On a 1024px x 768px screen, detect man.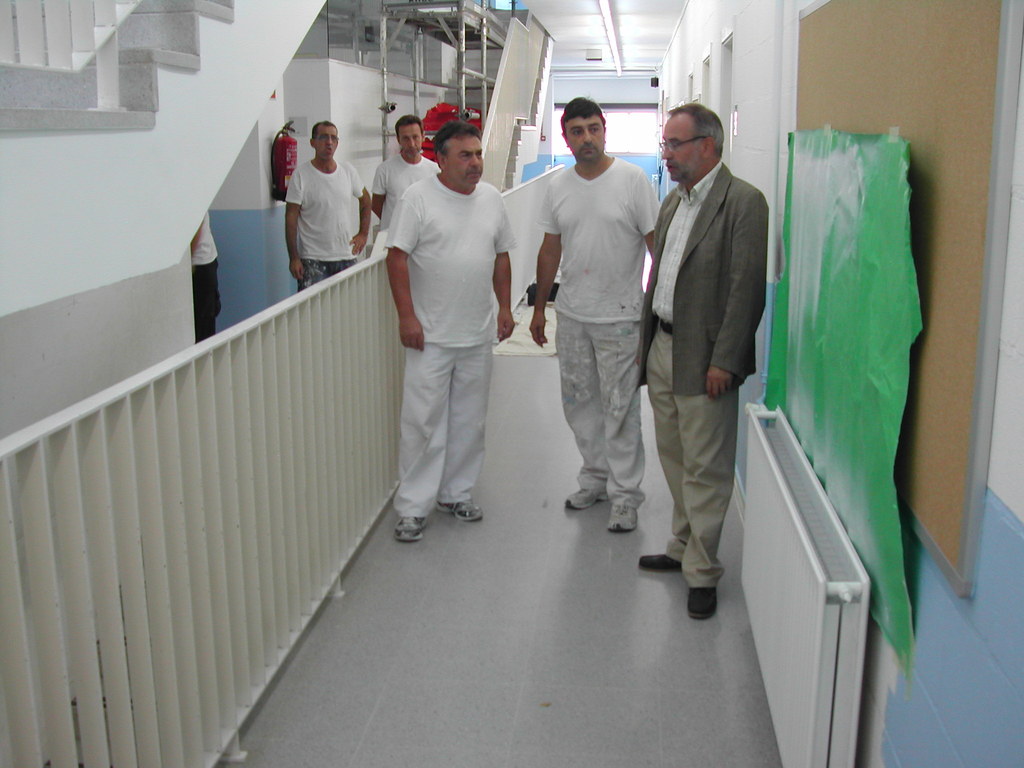
crop(642, 91, 777, 614).
